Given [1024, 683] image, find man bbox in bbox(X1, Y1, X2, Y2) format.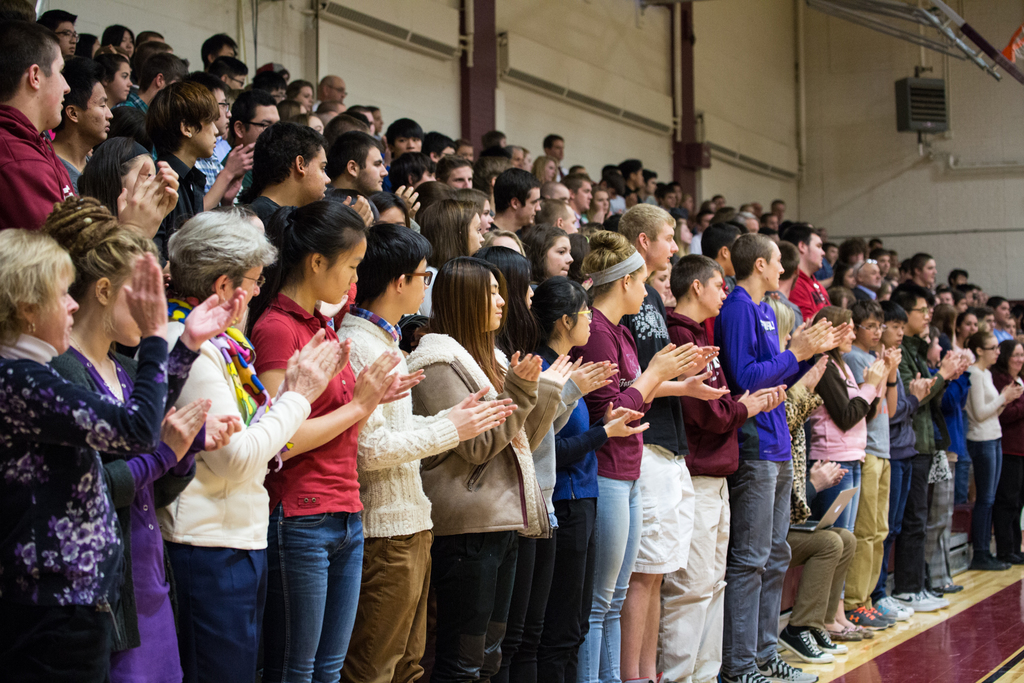
bbox(535, 194, 577, 237).
